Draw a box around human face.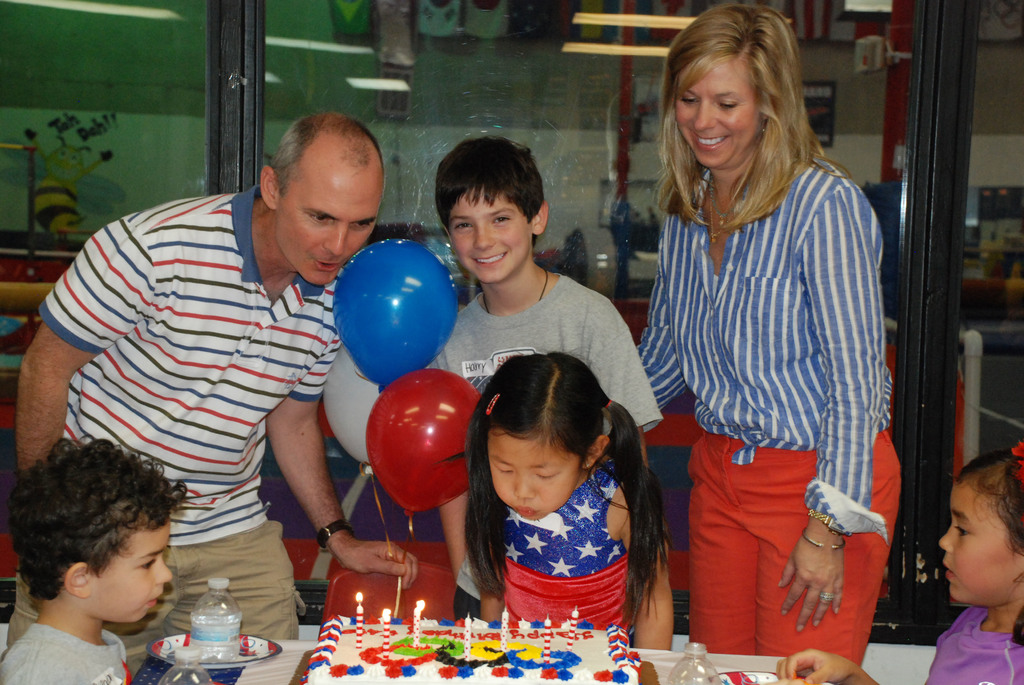
x1=88 y1=514 x2=179 y2=624.
